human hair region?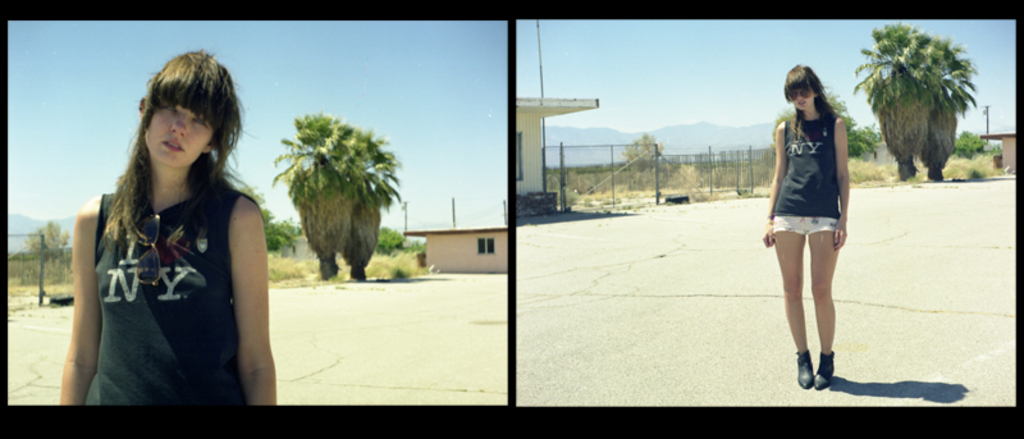
select_region(114, 40, 244, 237)
